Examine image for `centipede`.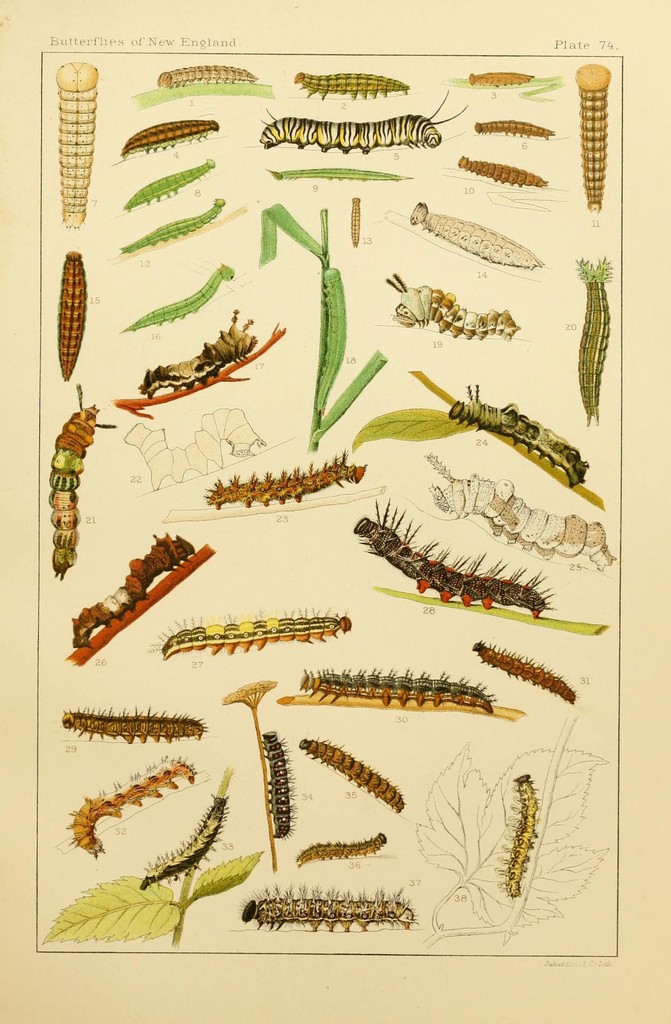
Examination result: region(283, 648, 528, 744).
